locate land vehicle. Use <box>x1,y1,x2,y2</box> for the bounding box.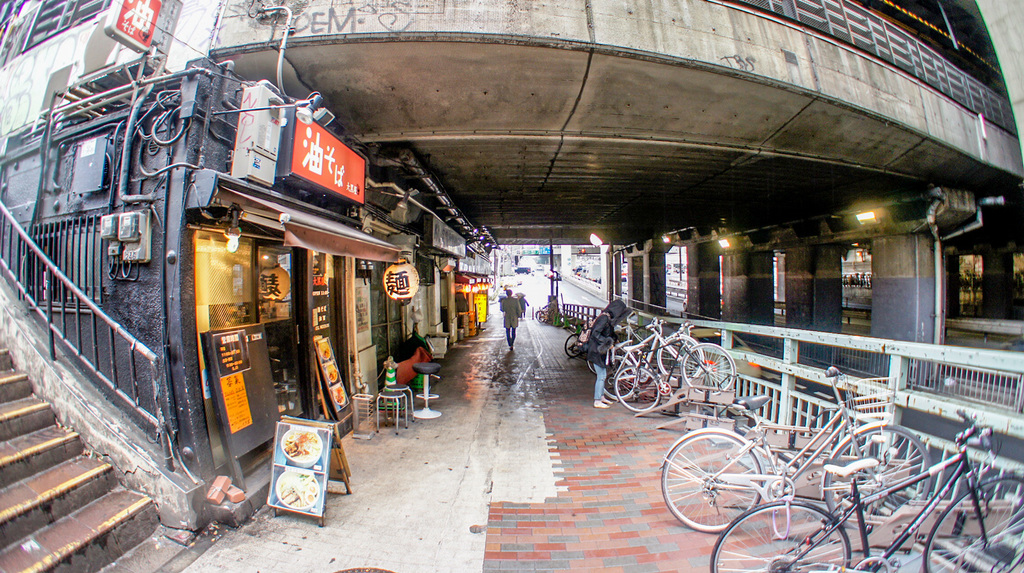
<box>603,308,706,403</box>.
